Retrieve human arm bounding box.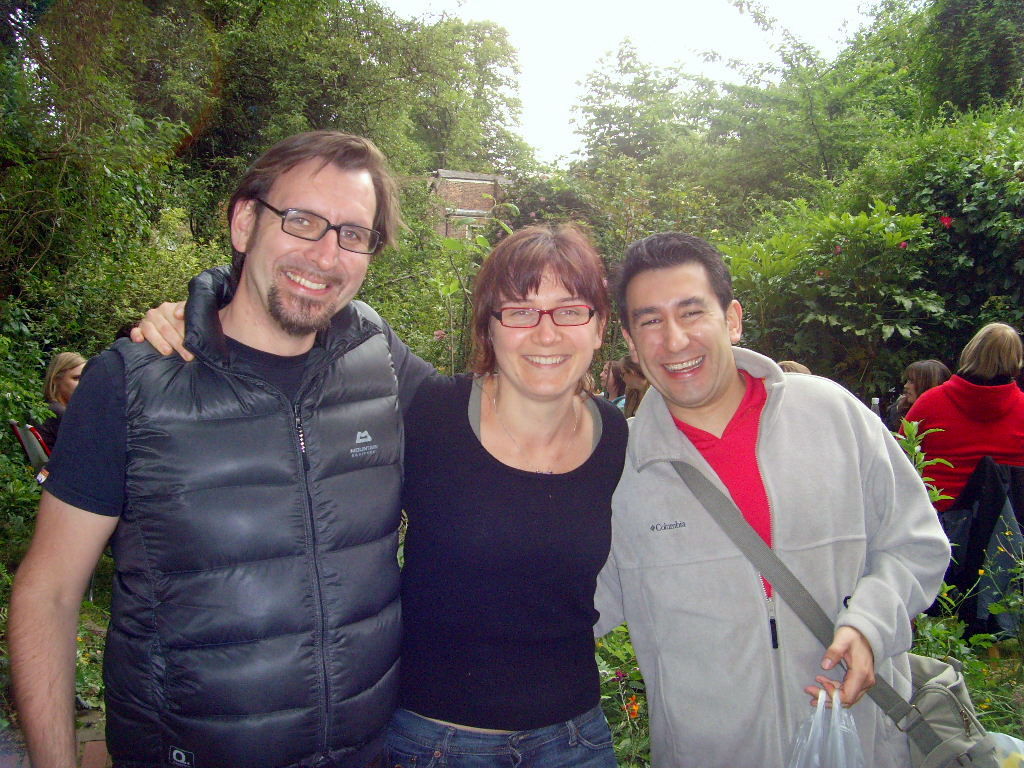
Bounding box: 803,404,949,714.
